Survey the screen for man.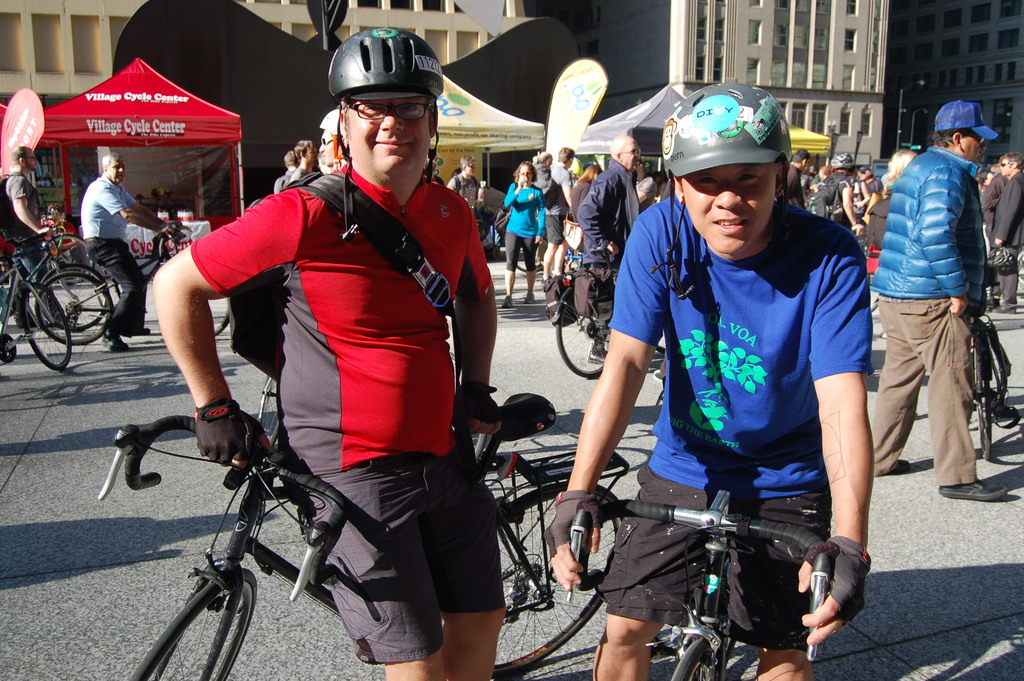
Survey found: [left=147, top=22, right=512, bottom=680].
